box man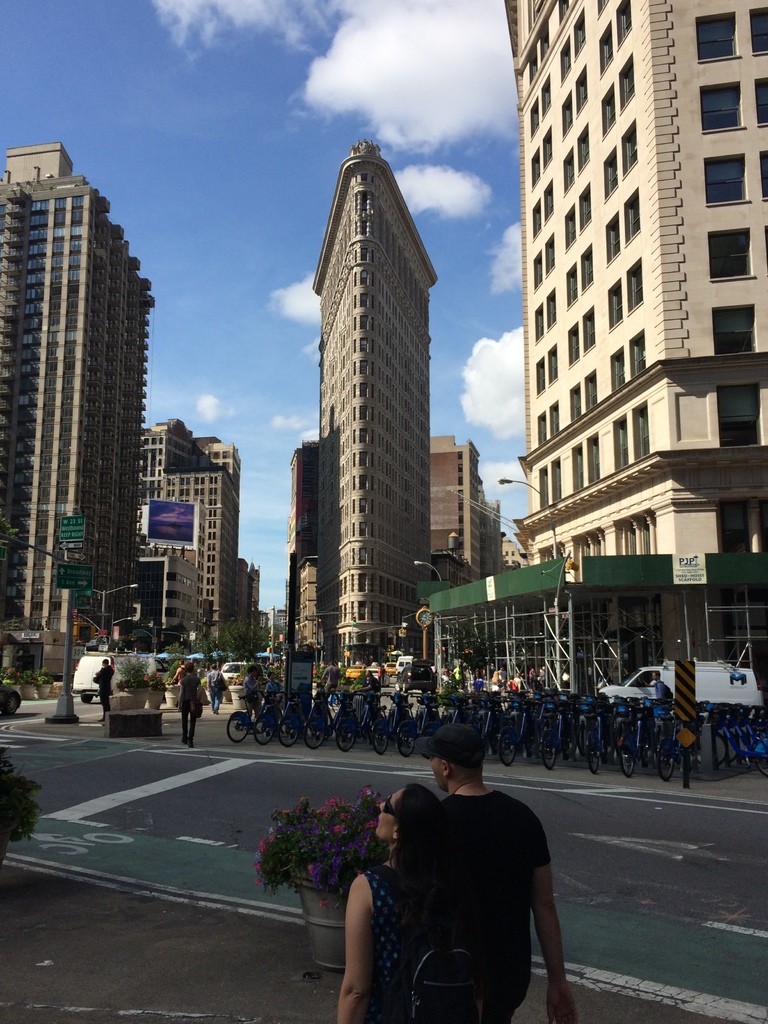
BBox(173, 662, 202, 749)
